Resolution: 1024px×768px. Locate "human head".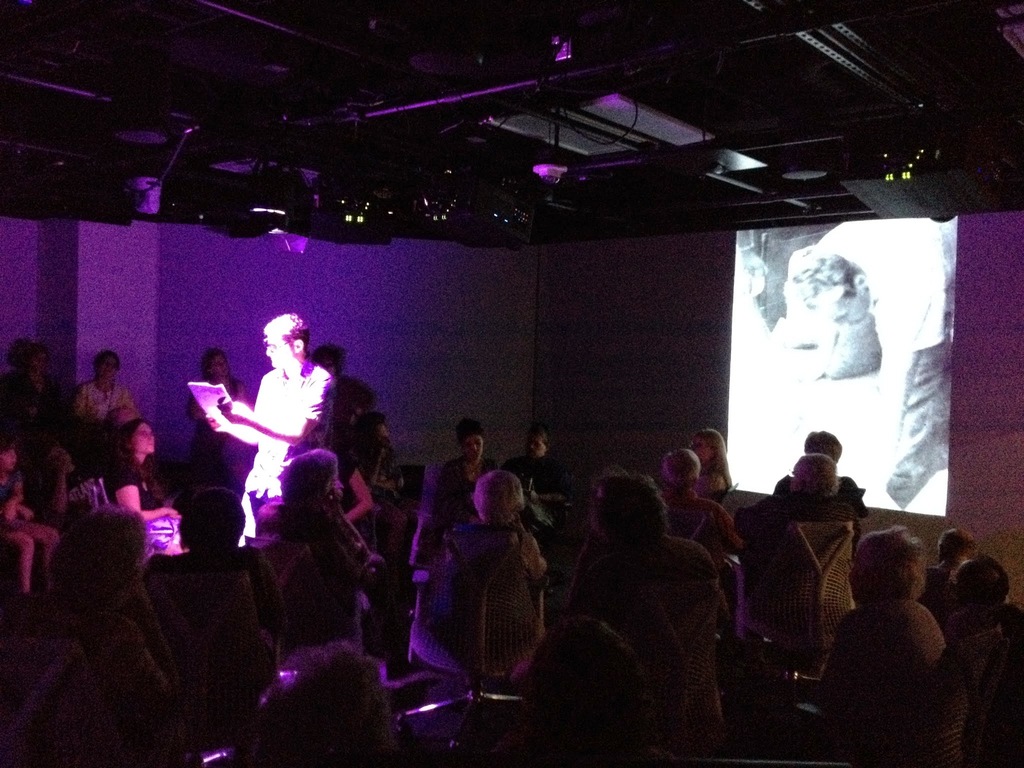
<region>310, 344, 335, 378</region>.
